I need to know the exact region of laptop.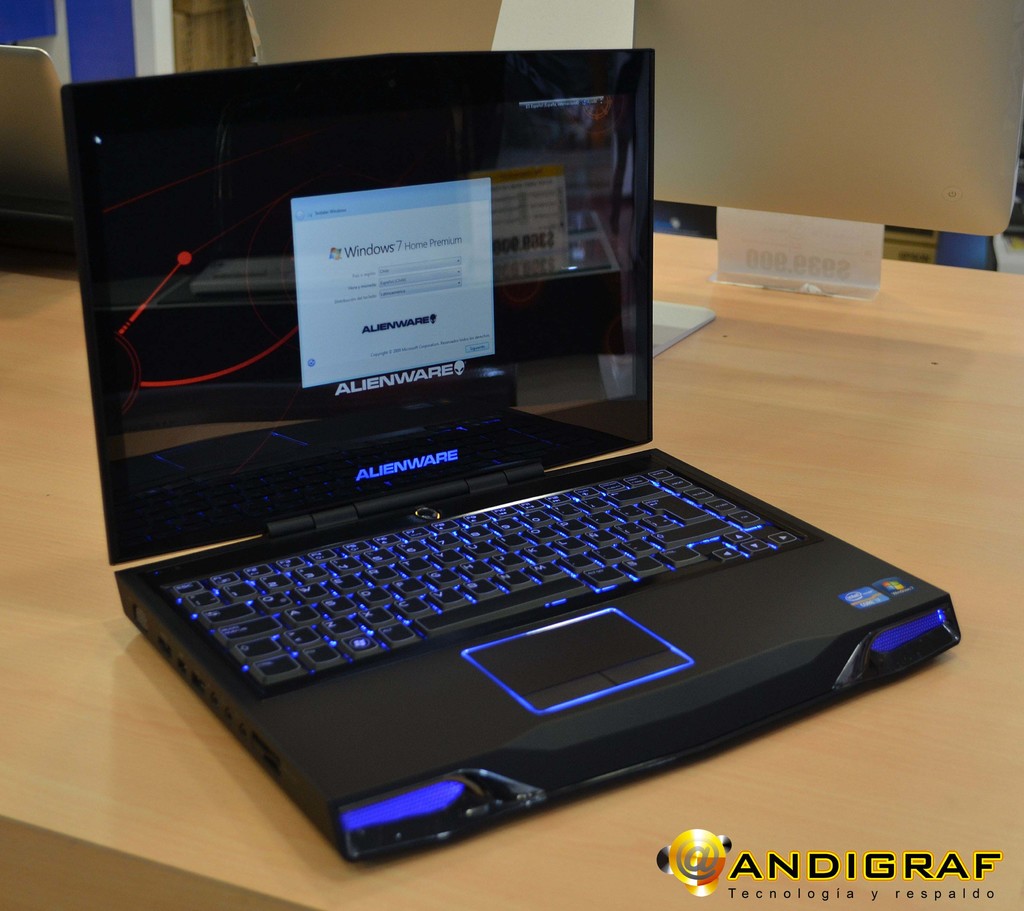
Region: <box>0,47,75,255</box>.
